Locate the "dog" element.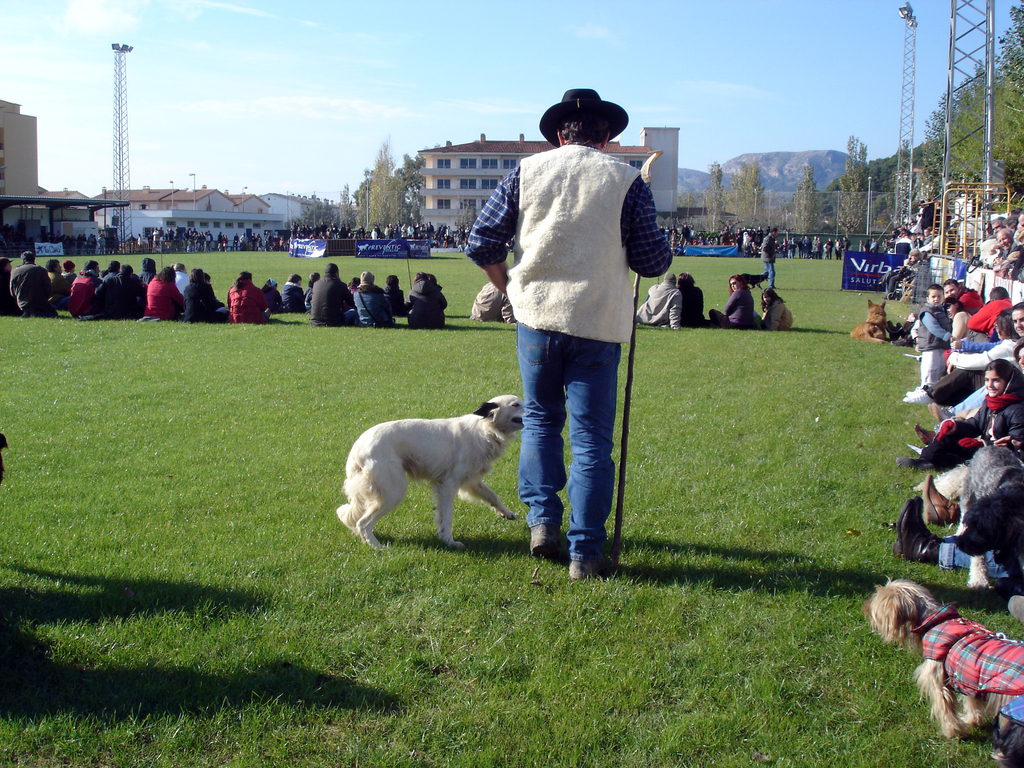
Element bbox: [334,394,529,553].
